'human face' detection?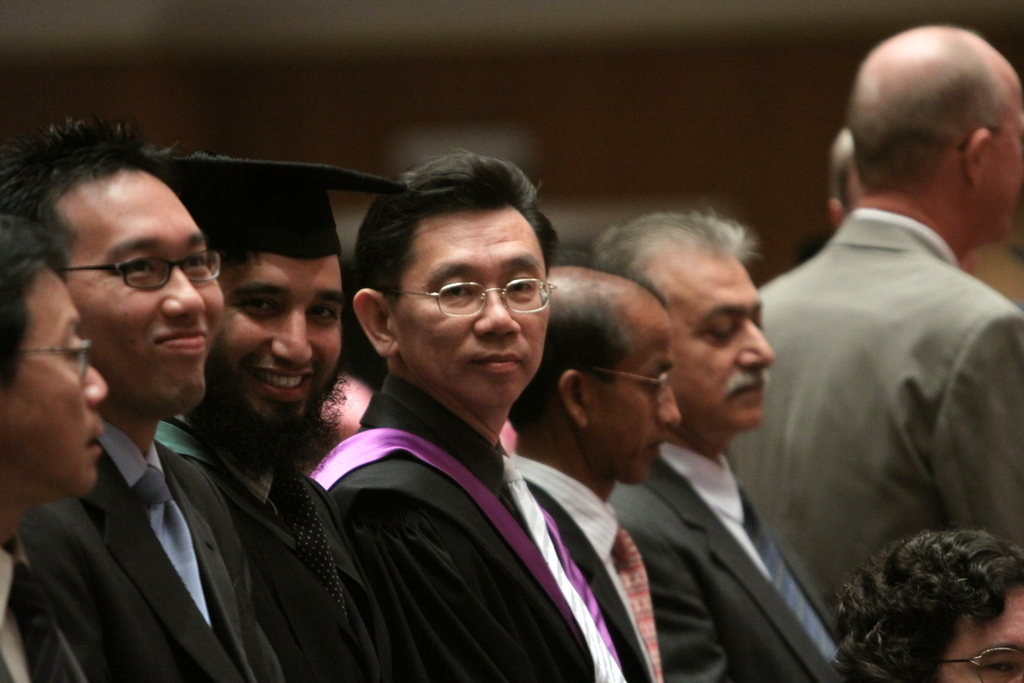
938,587,1023,682
